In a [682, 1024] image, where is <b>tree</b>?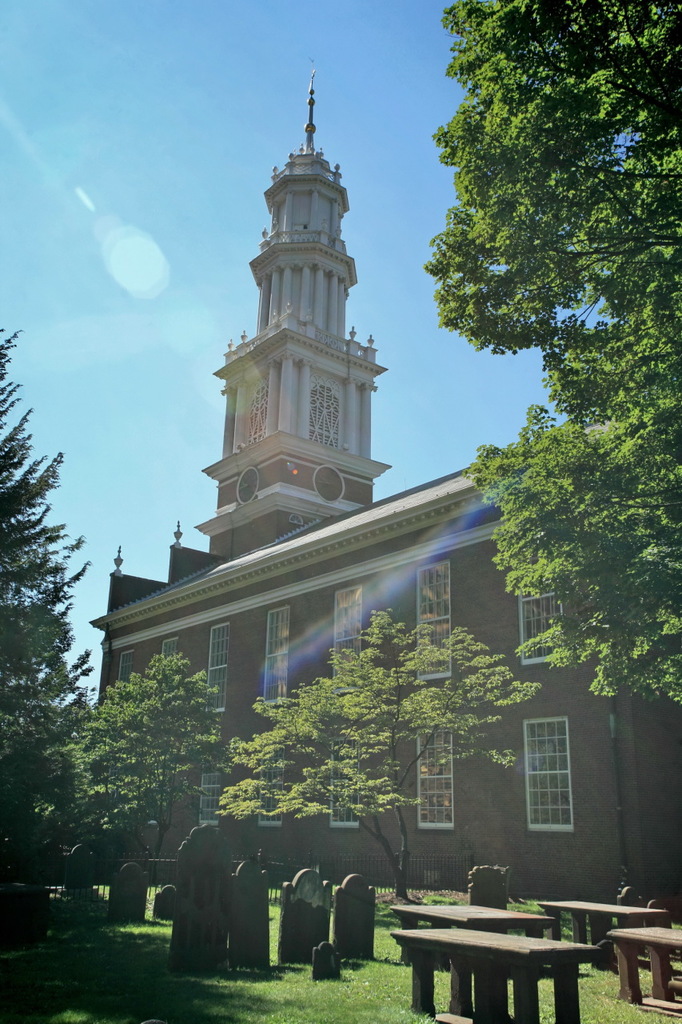
205,593,548,902.
